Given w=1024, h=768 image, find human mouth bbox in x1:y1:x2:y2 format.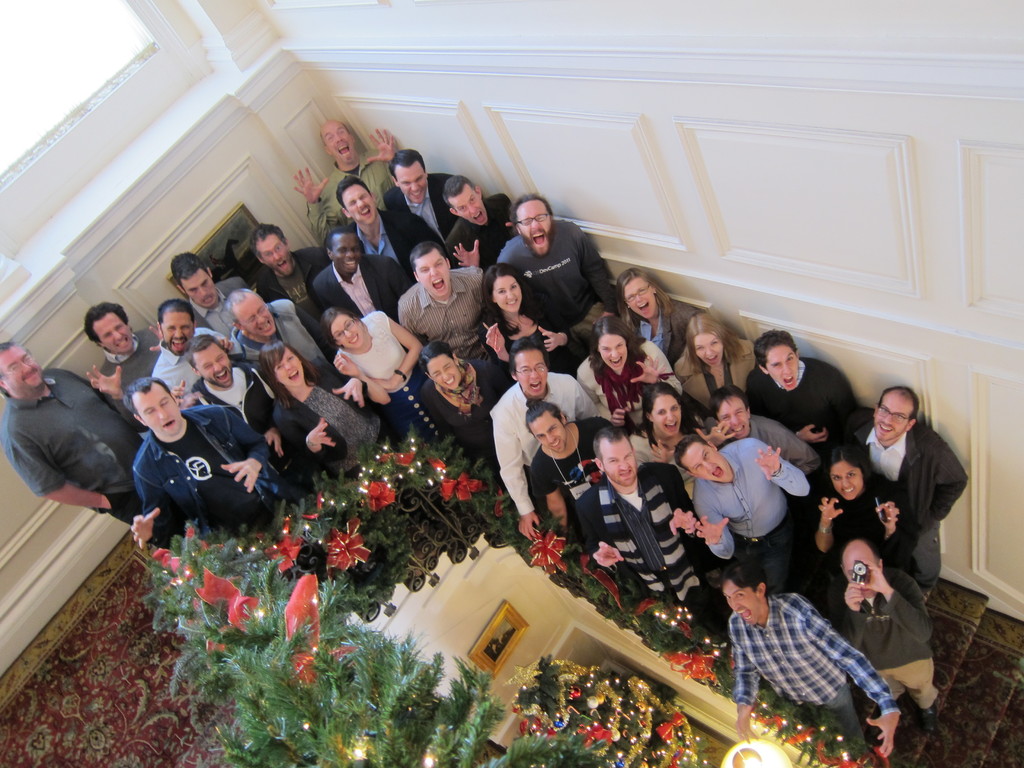
843:490:847:490.
